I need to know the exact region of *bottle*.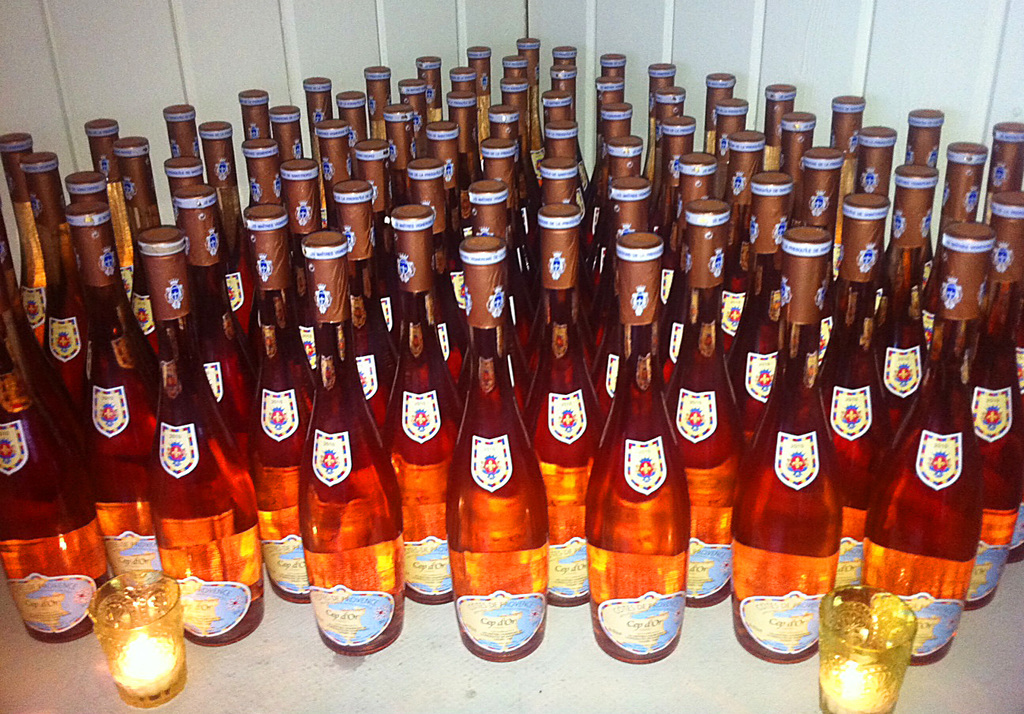
Region: 73 193 171 360.
